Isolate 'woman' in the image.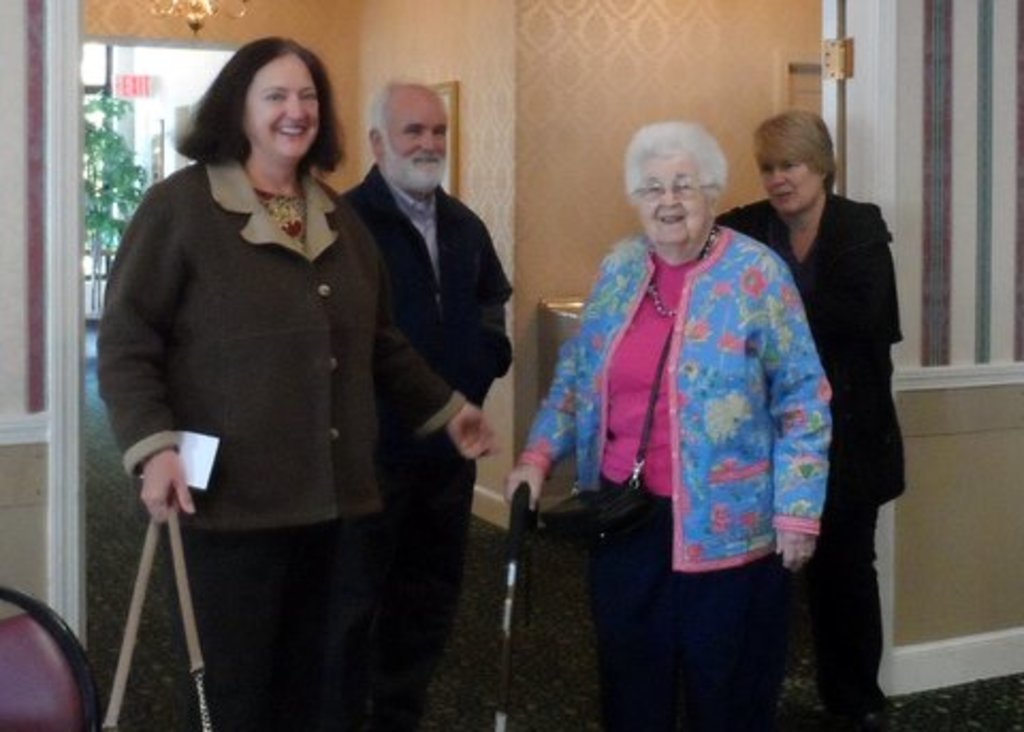
Isolated region: 497, 117, 830, 730.
